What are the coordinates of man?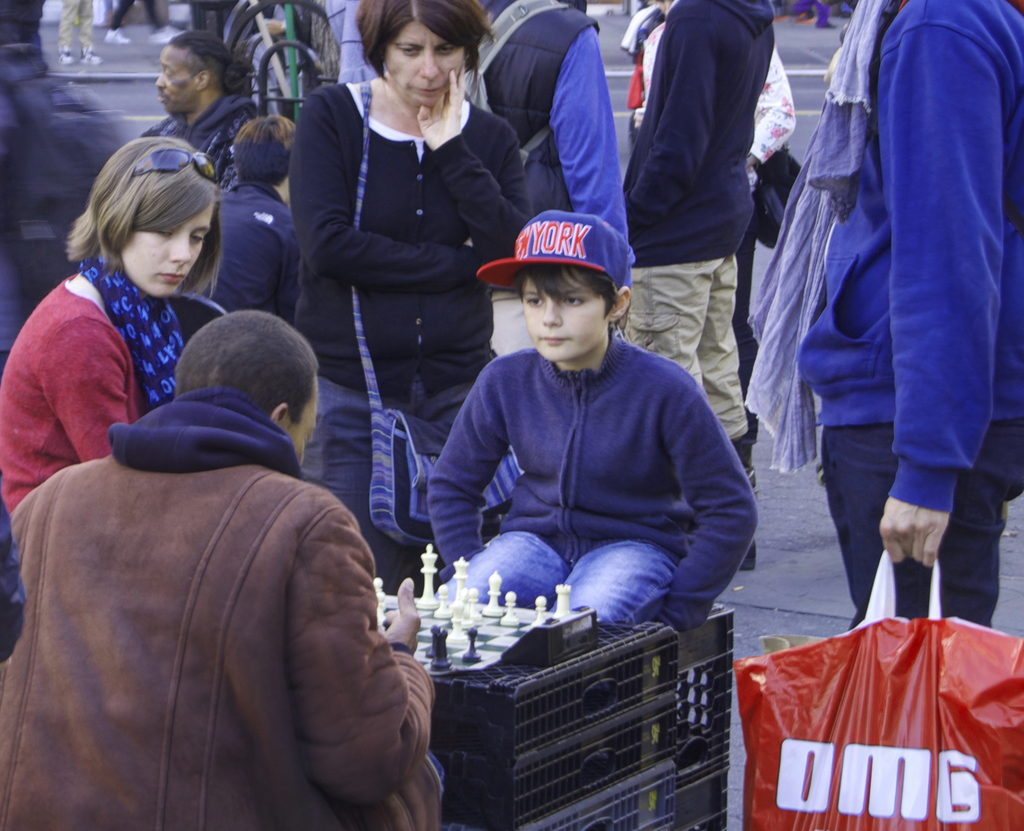
pyautogui.locateOnScreen(31, 280, 415, 817).
